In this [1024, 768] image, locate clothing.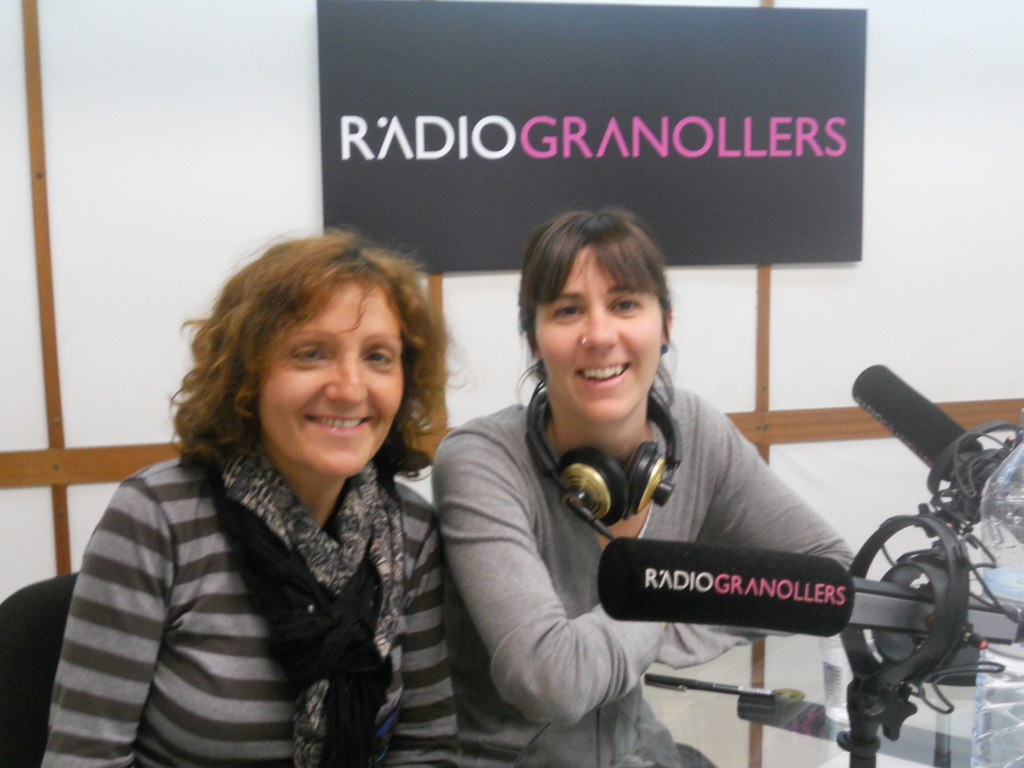
Bounding box: (433,374,867,767).
